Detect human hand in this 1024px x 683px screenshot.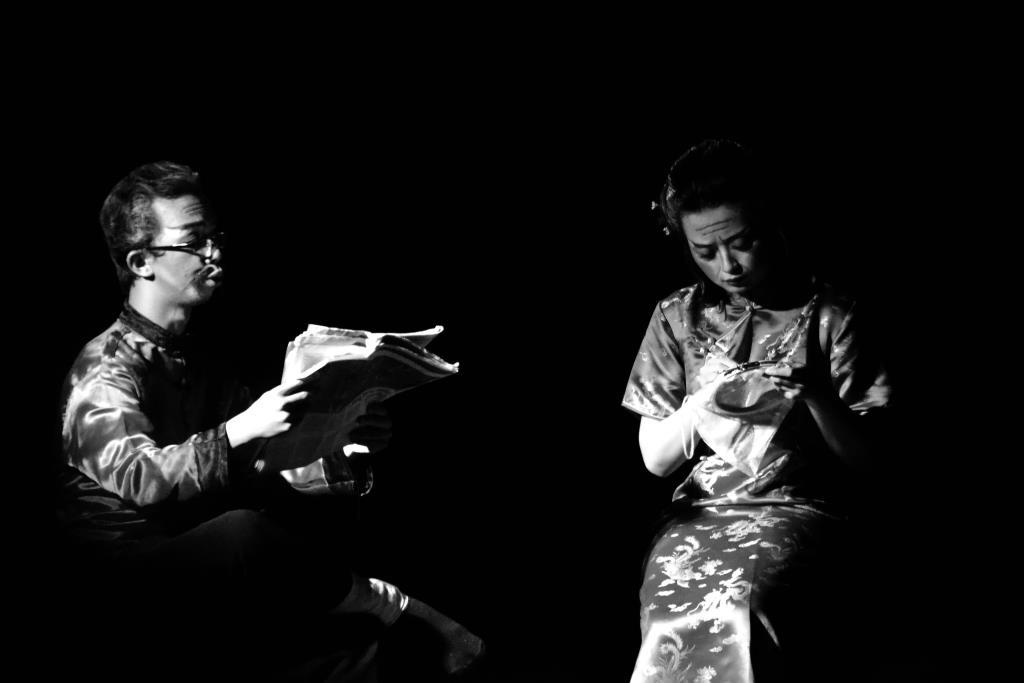
Detection: 244:376:313:440.
